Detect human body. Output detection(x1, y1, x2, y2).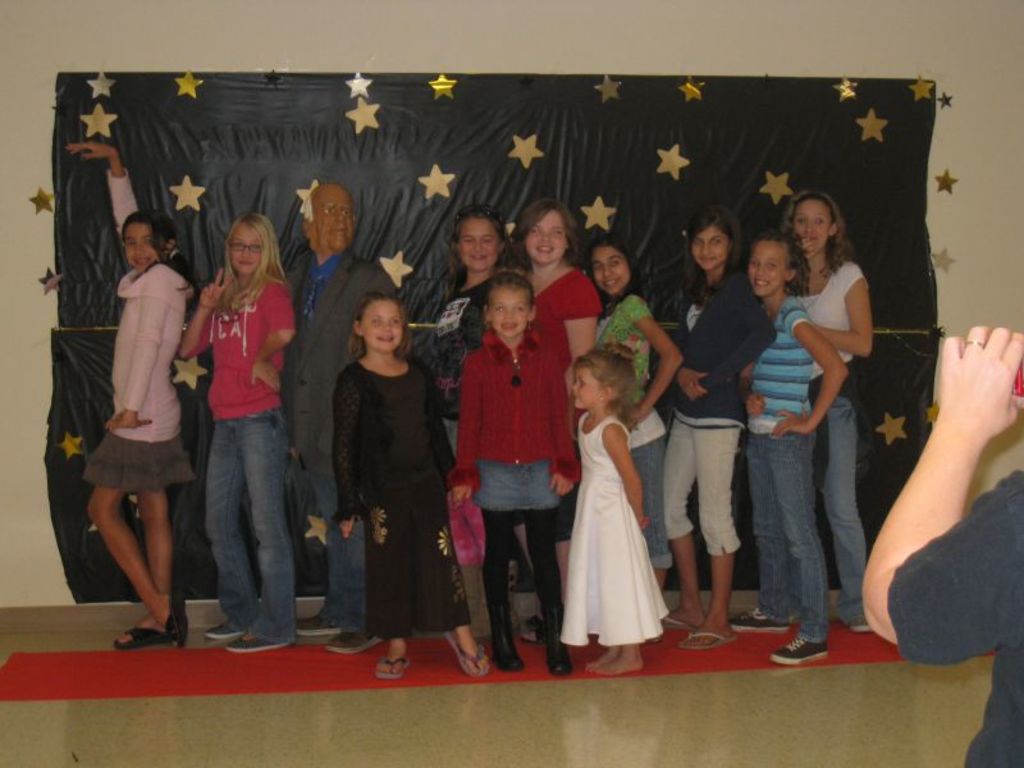
detection(526, 261, 600, 637).
